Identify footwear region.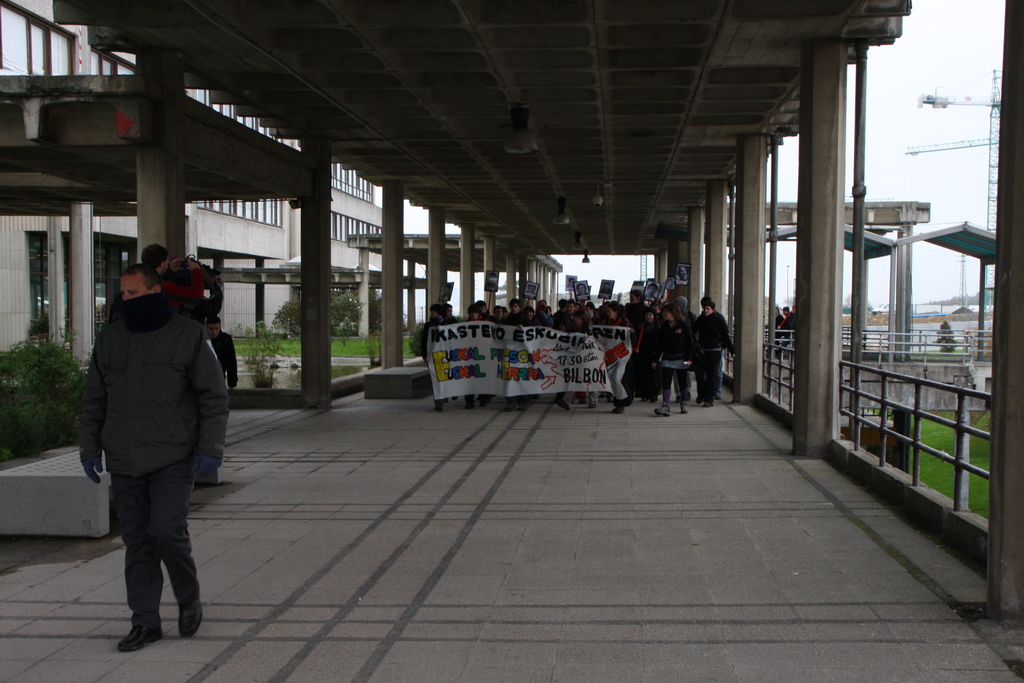
Region: x1=554 y1=394 x2=572 y2=409.
